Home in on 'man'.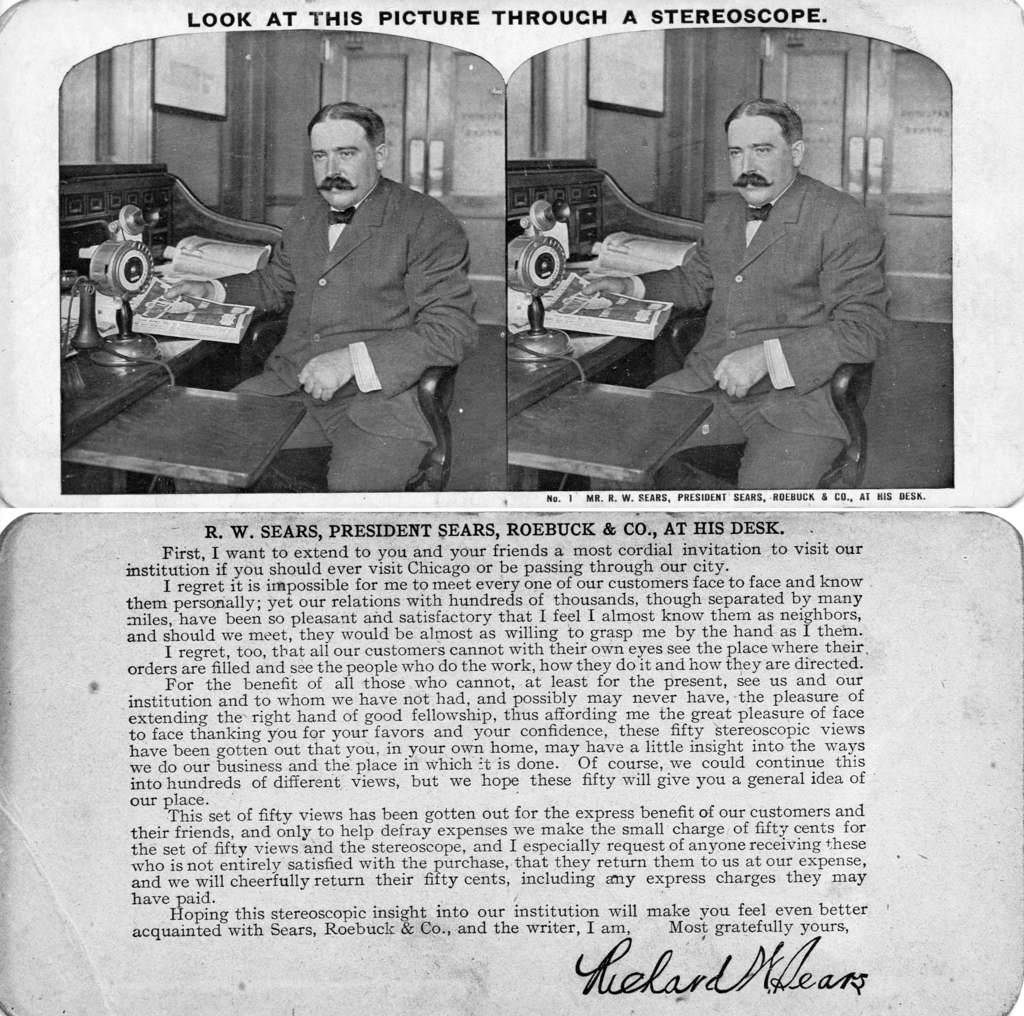
Homed in at [573,95,895,493].
